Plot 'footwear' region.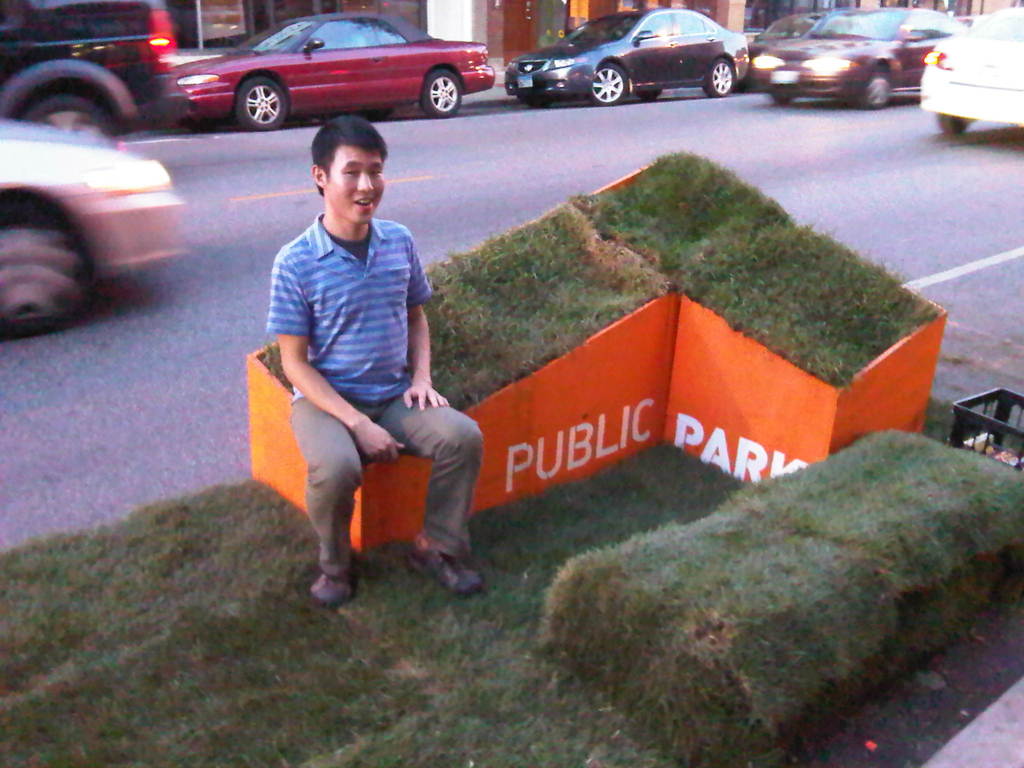
Plotted at region(403, 543, 485, 602).
